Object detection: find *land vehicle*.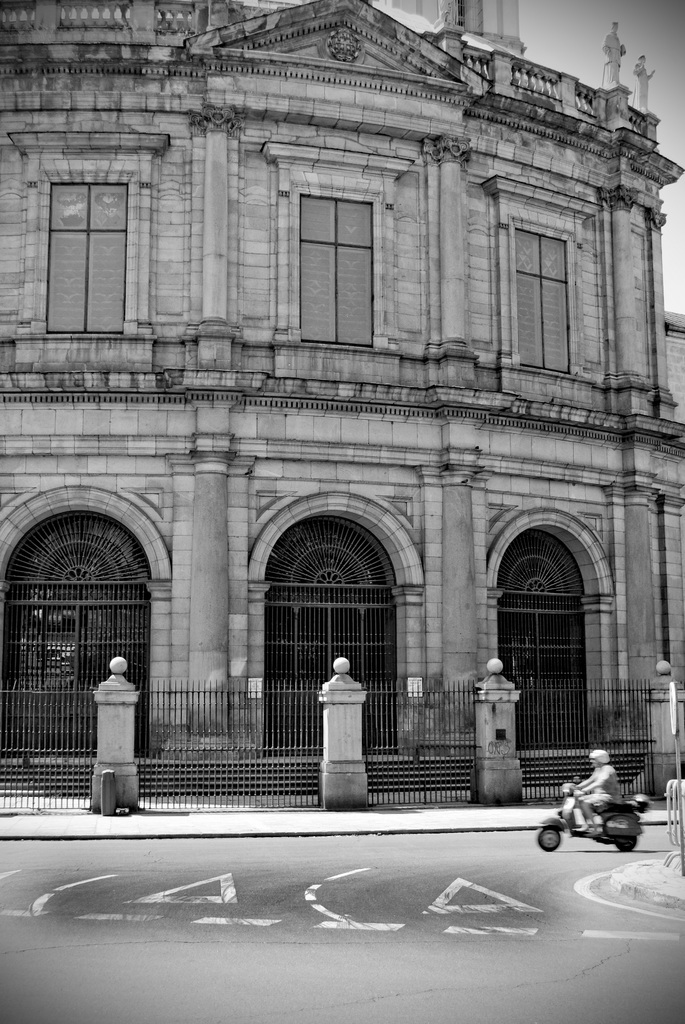
box=[546, 771, 651, 853].
